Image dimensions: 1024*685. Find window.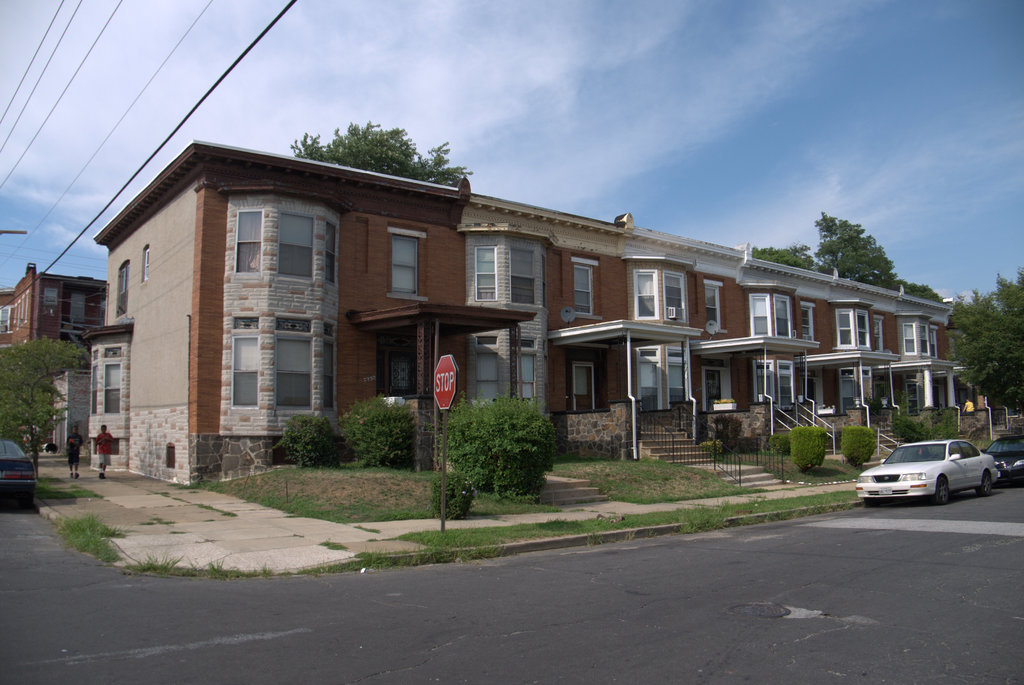
bbox=(104, 362, 125, 417).
